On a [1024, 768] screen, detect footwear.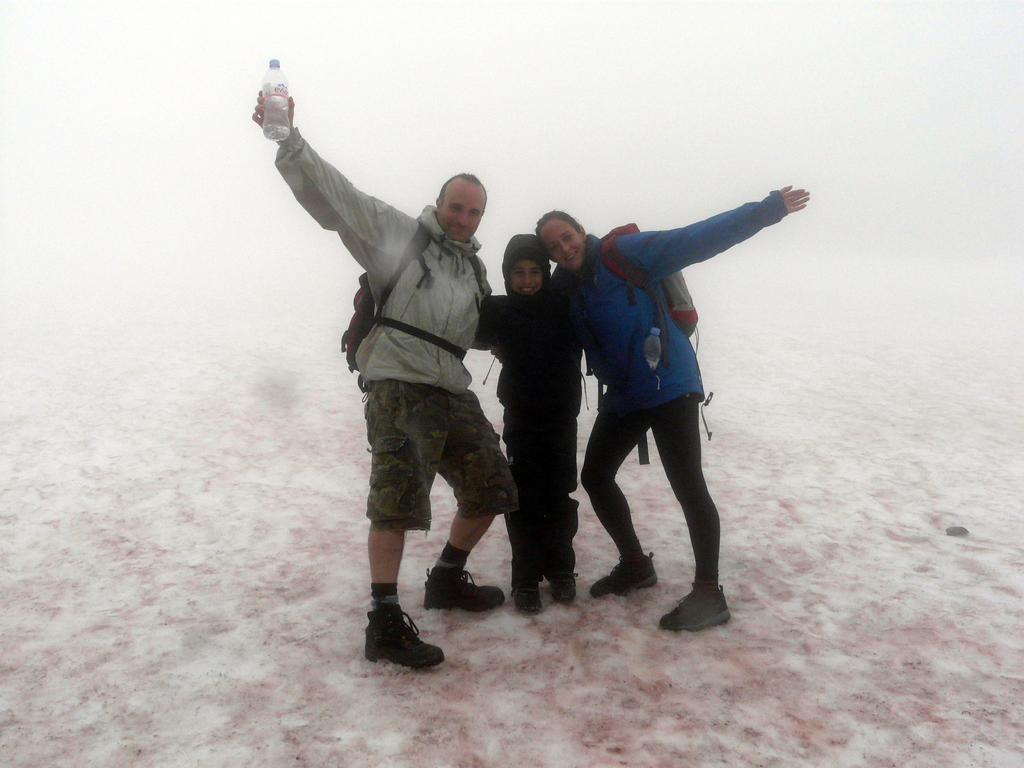
548/562/578/605.
